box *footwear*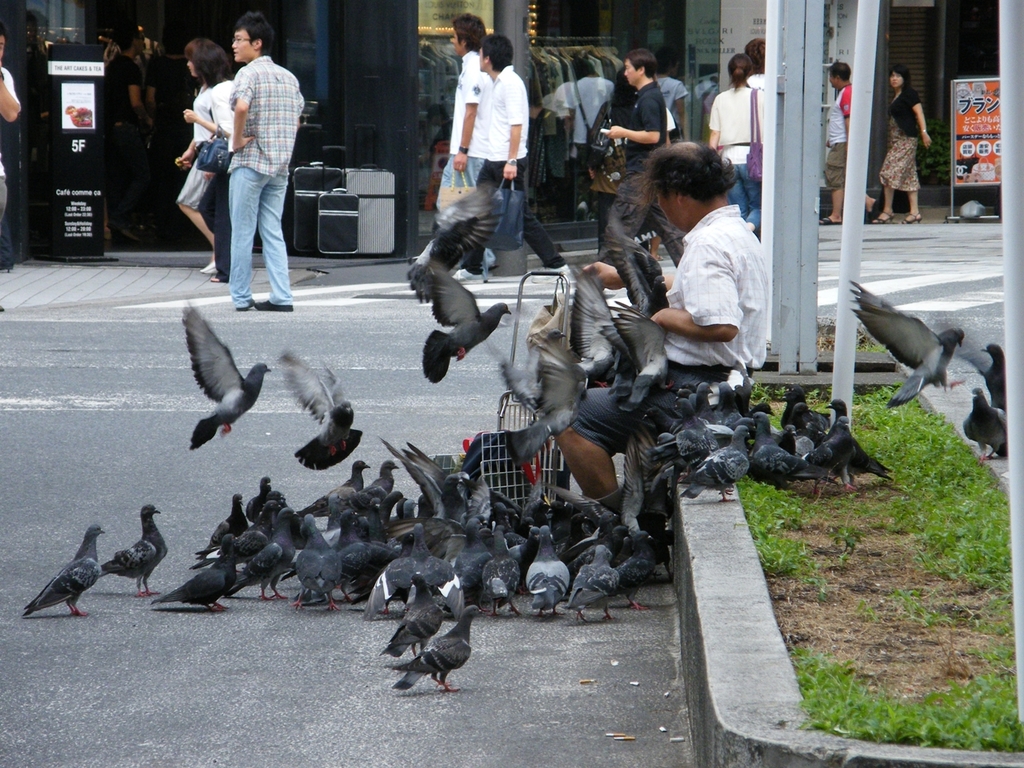
254, 299, 294, 313
